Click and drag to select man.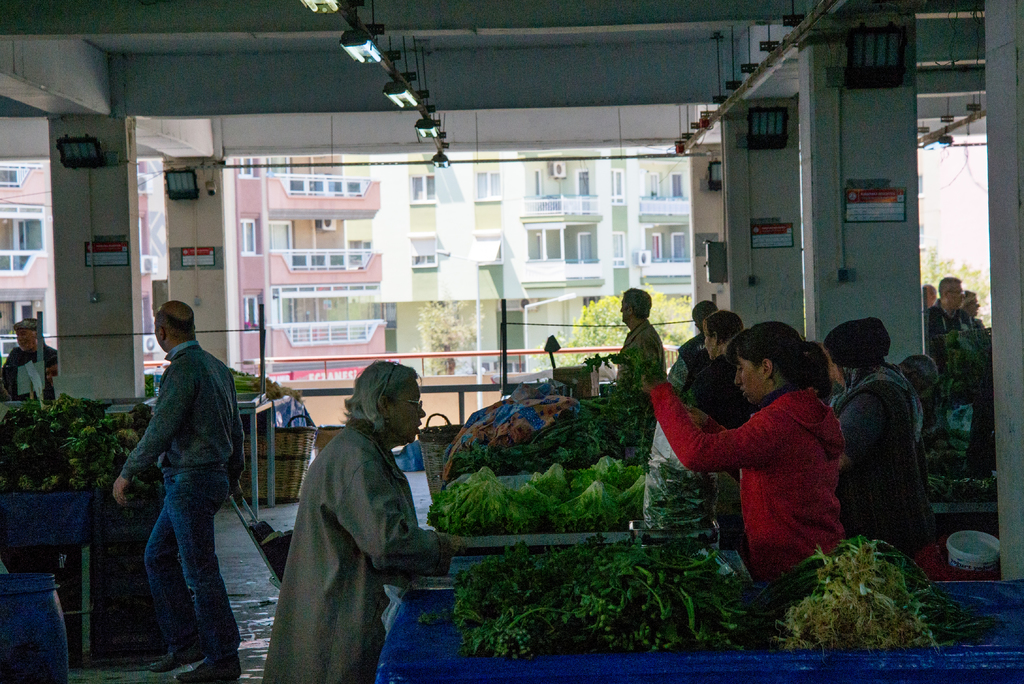
Selection: <box>0,315,59,398</box>.
